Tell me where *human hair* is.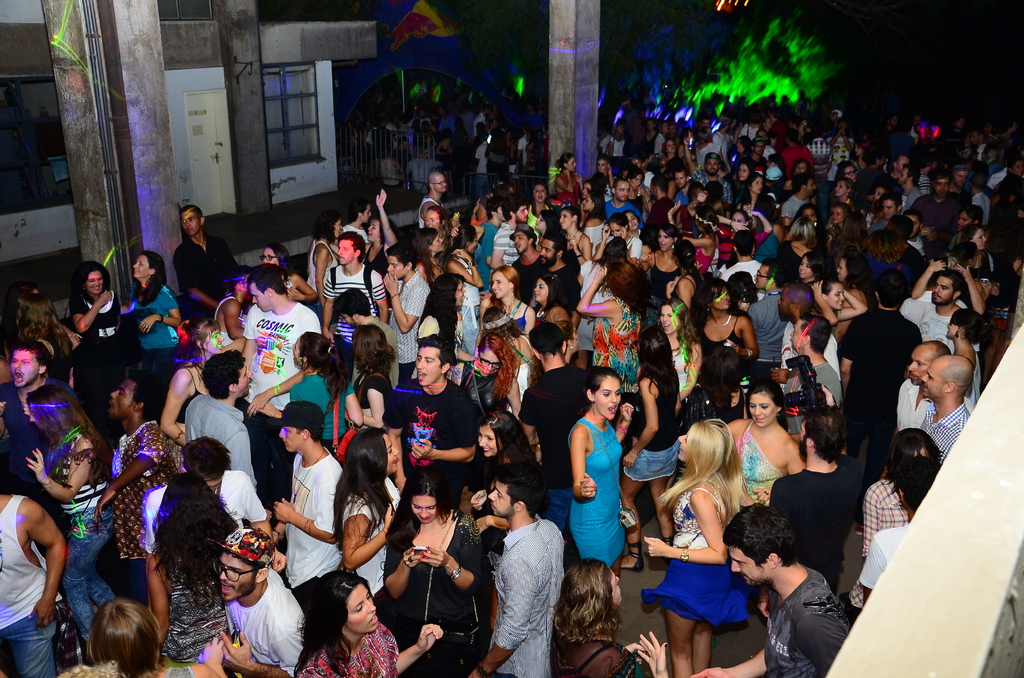
*human hair* is at box=[87, 595, 164, 677].
